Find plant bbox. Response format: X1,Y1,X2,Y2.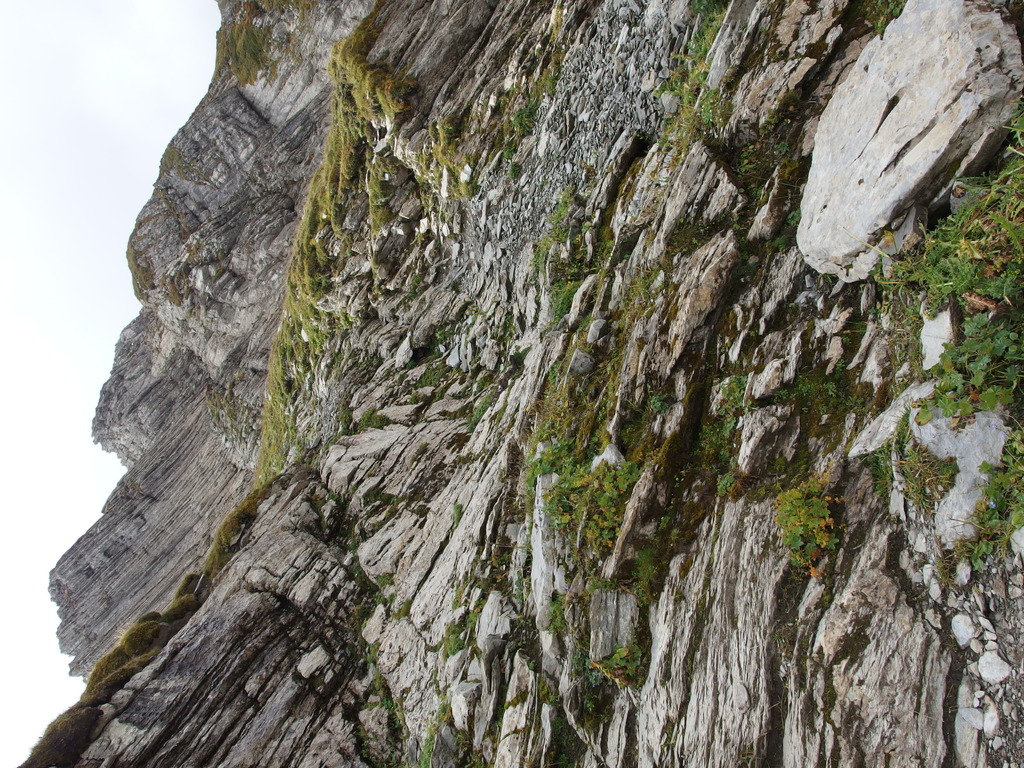
464,387,499,433.
